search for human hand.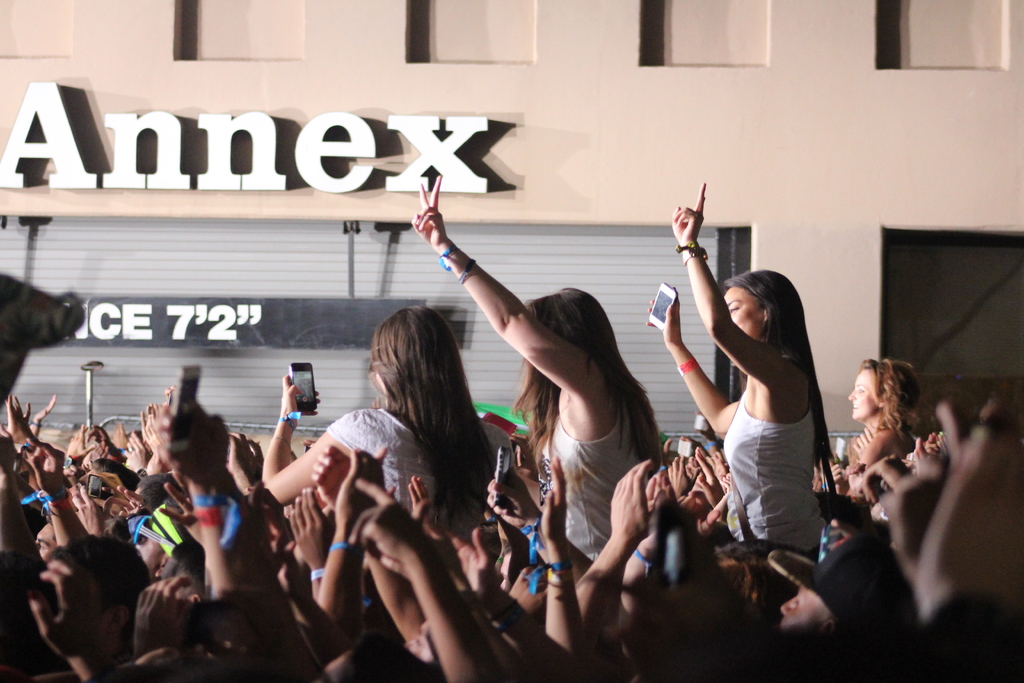
Found at [705, 448, 726, 475].
